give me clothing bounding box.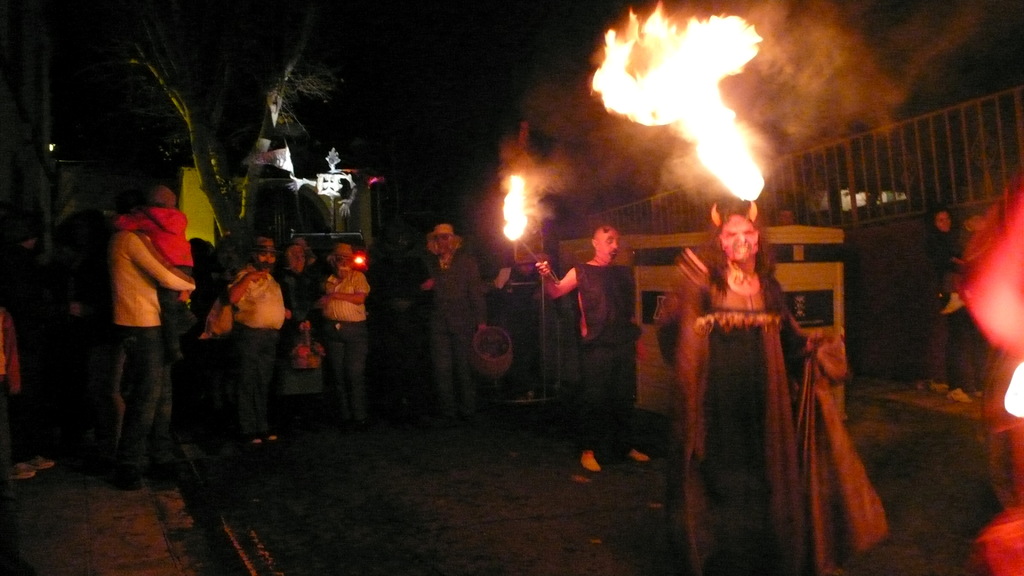
crop(115, 207, 195, 348).
